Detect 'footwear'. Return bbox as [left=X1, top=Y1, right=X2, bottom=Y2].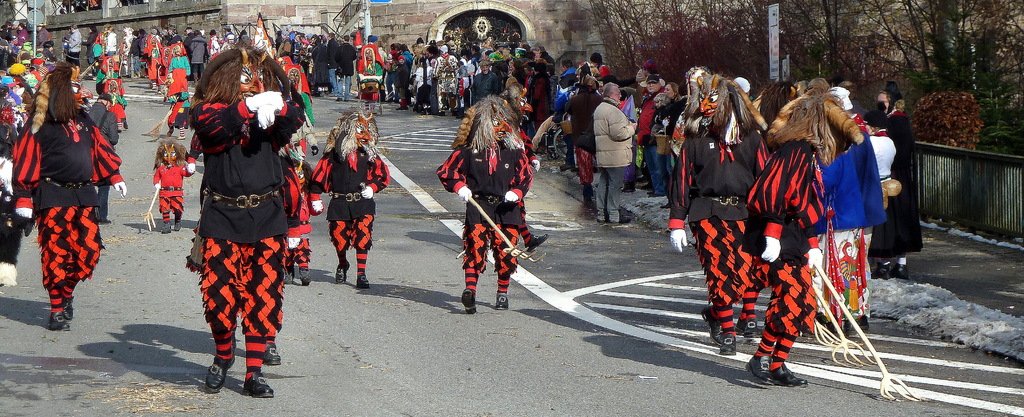
[left=772, top=366, right=805, bottom=390].
